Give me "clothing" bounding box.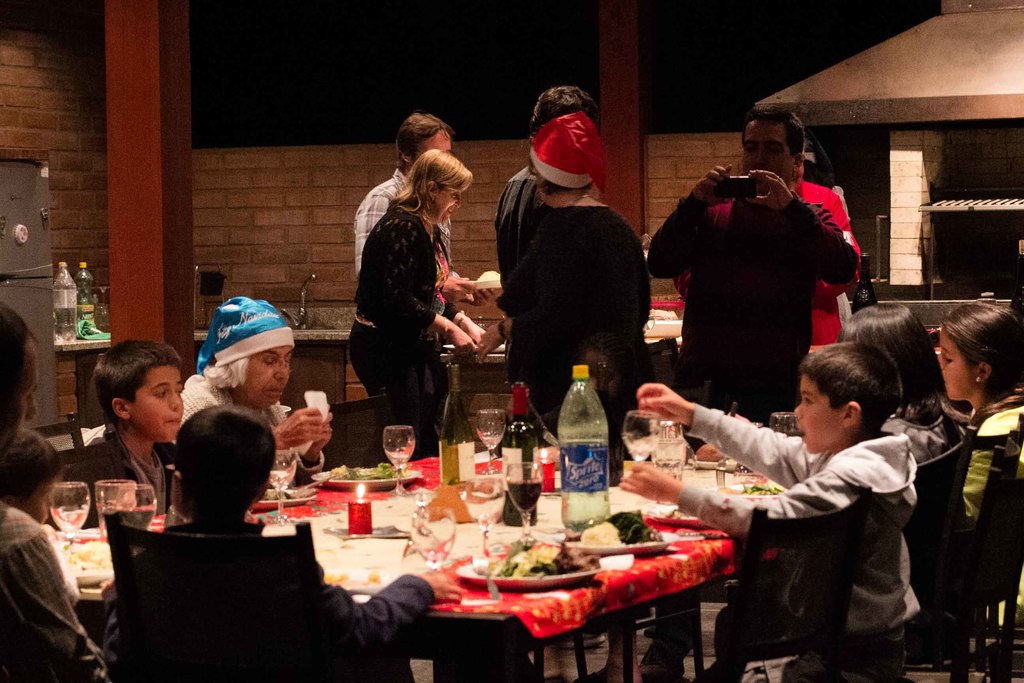
<box>652,185,856,454</box>.
